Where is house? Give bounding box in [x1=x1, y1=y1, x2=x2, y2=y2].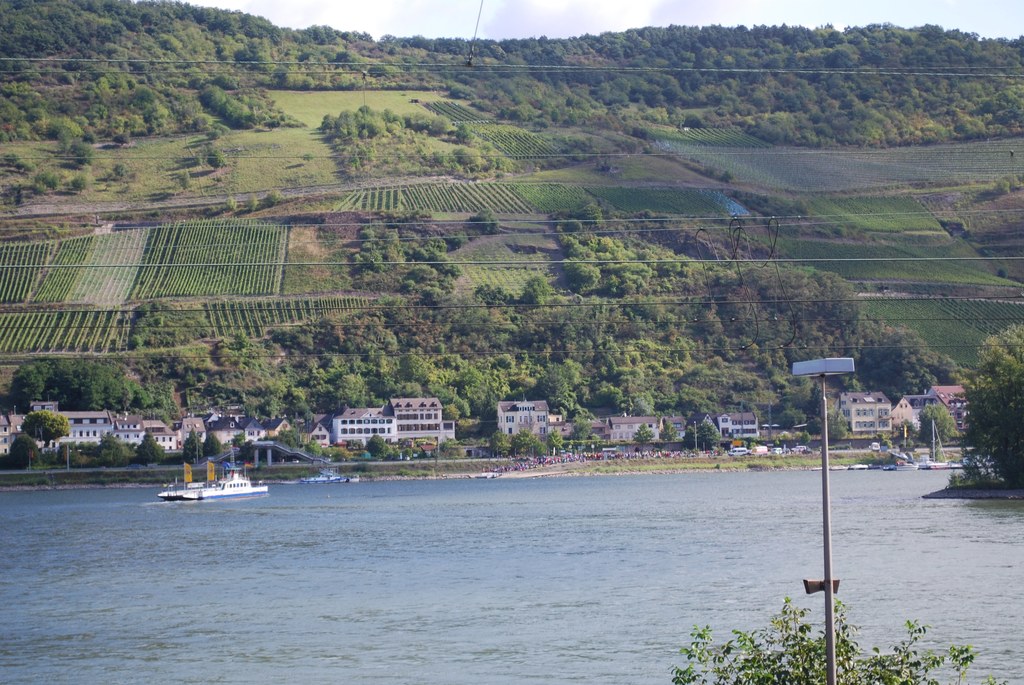
[x1=304, y1=419, x2=330, y2=447].
